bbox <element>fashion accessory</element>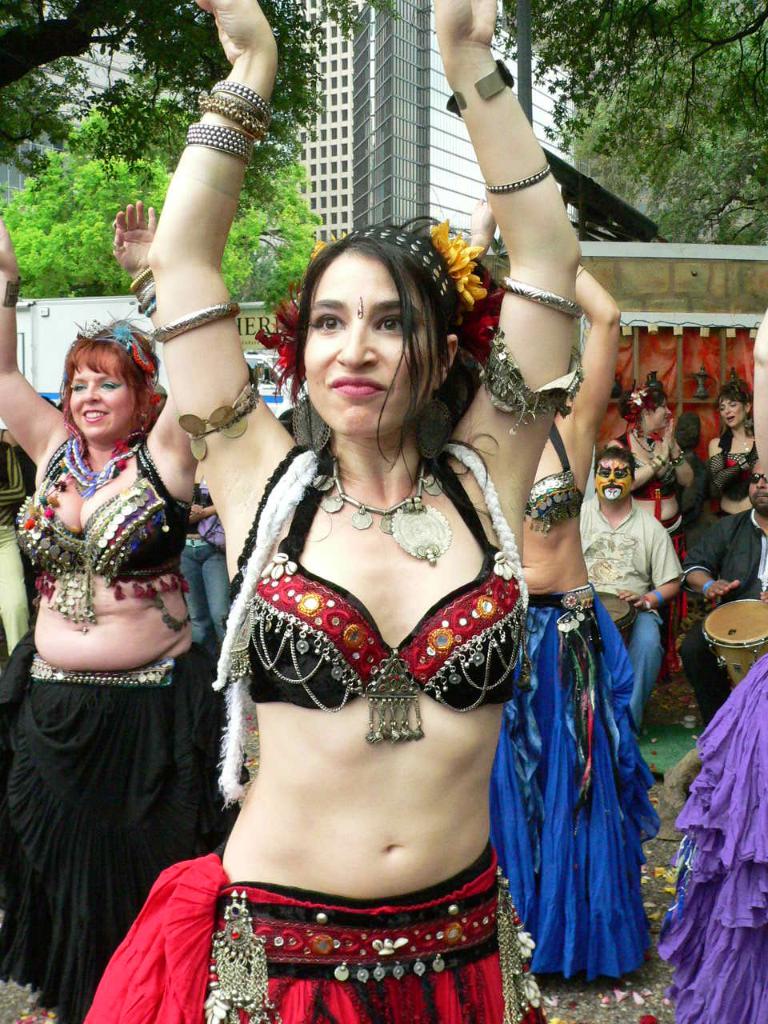
<region>72, 309, 169, 434</region>
